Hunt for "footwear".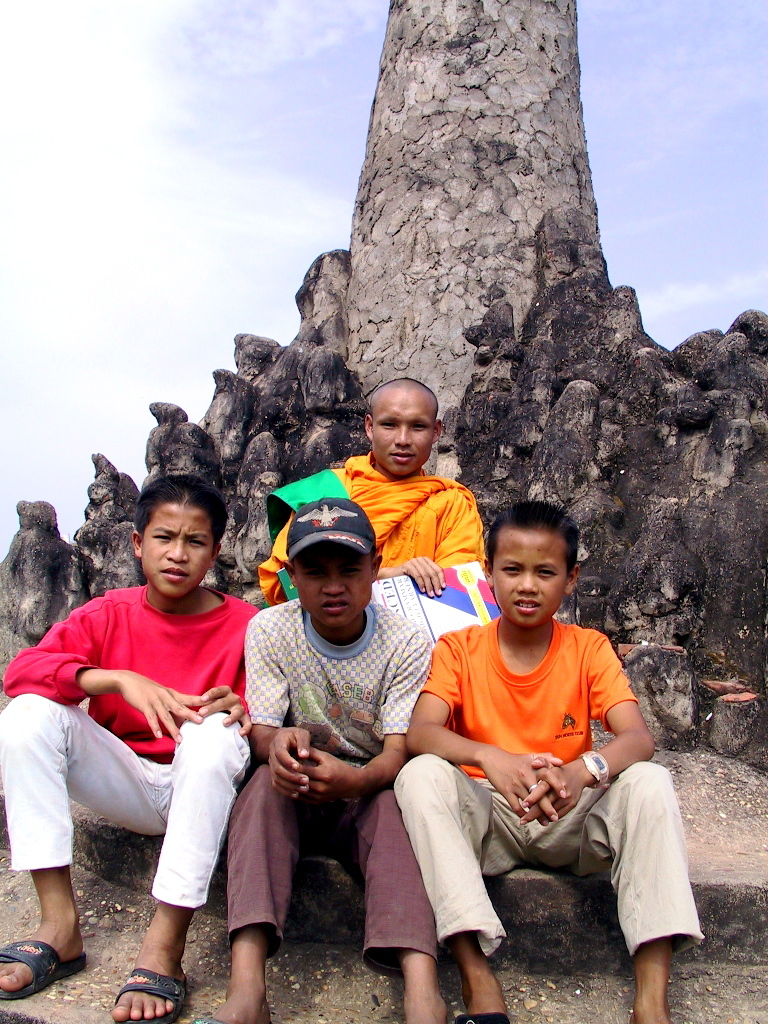
Hunted down at 109:924:173:1023.
